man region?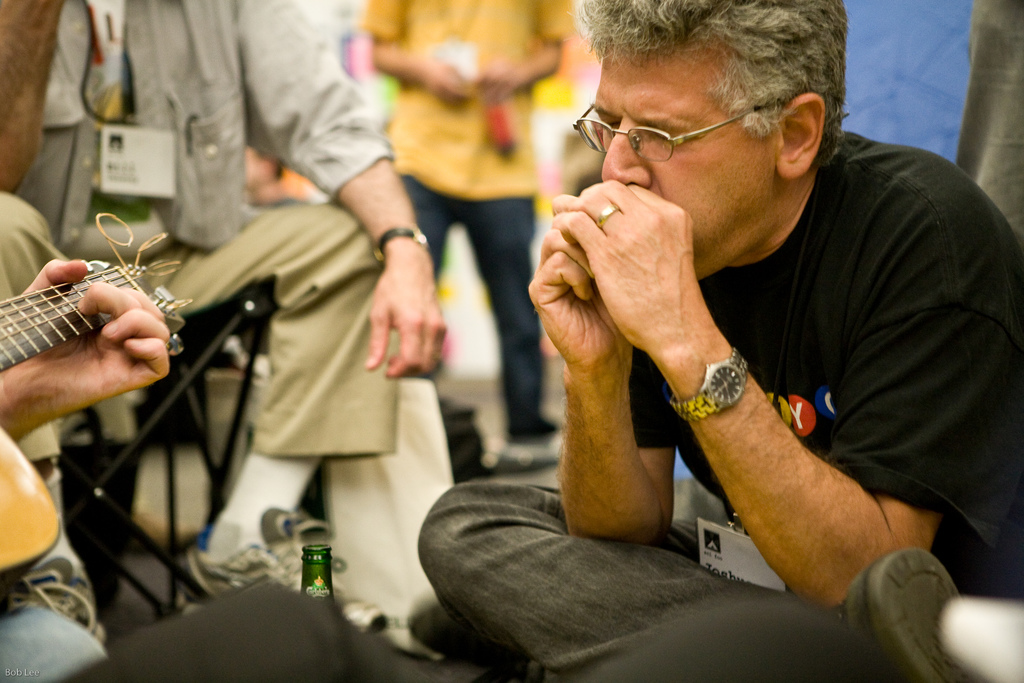
0,0,451,639
